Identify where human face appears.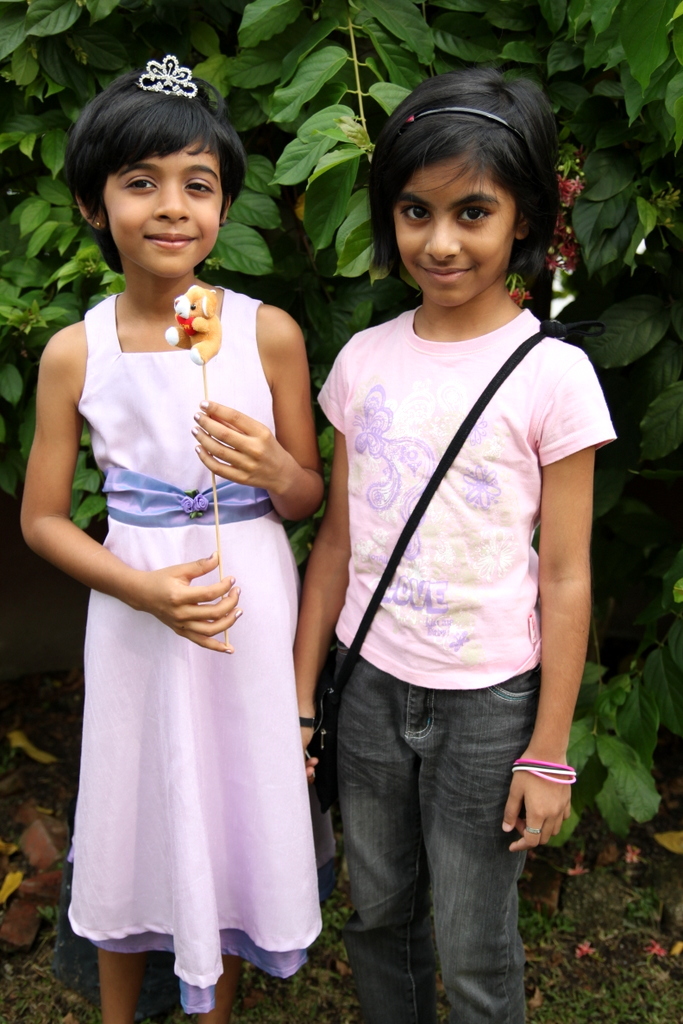
Appears at bbox=(389, 151, 517, 307).
